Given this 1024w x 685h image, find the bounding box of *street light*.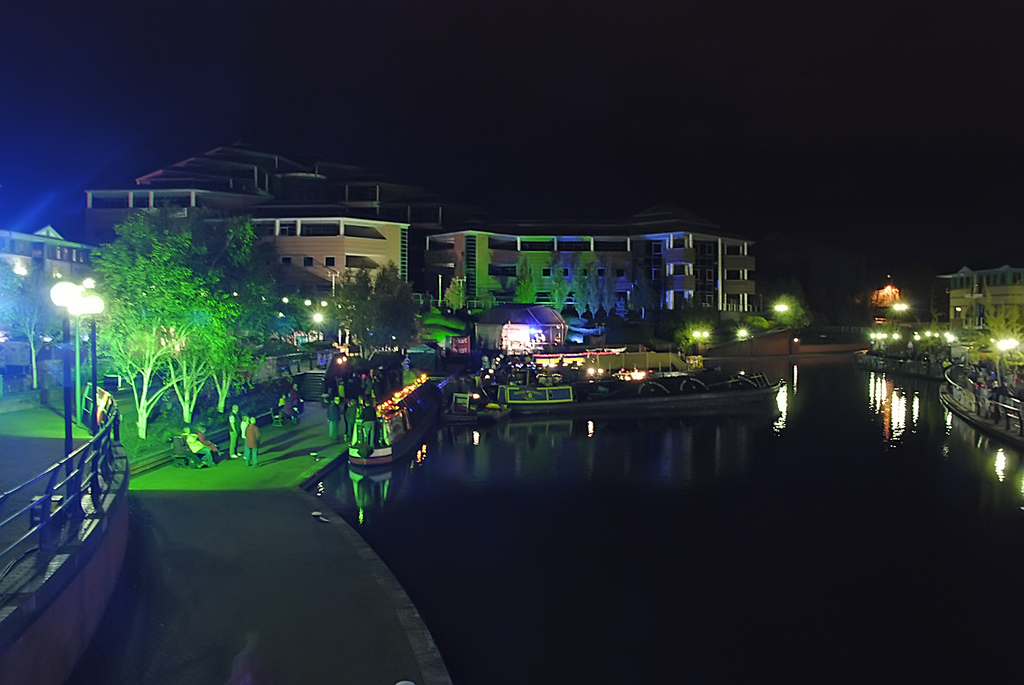
l=52, t=278, r=79, b=491.
